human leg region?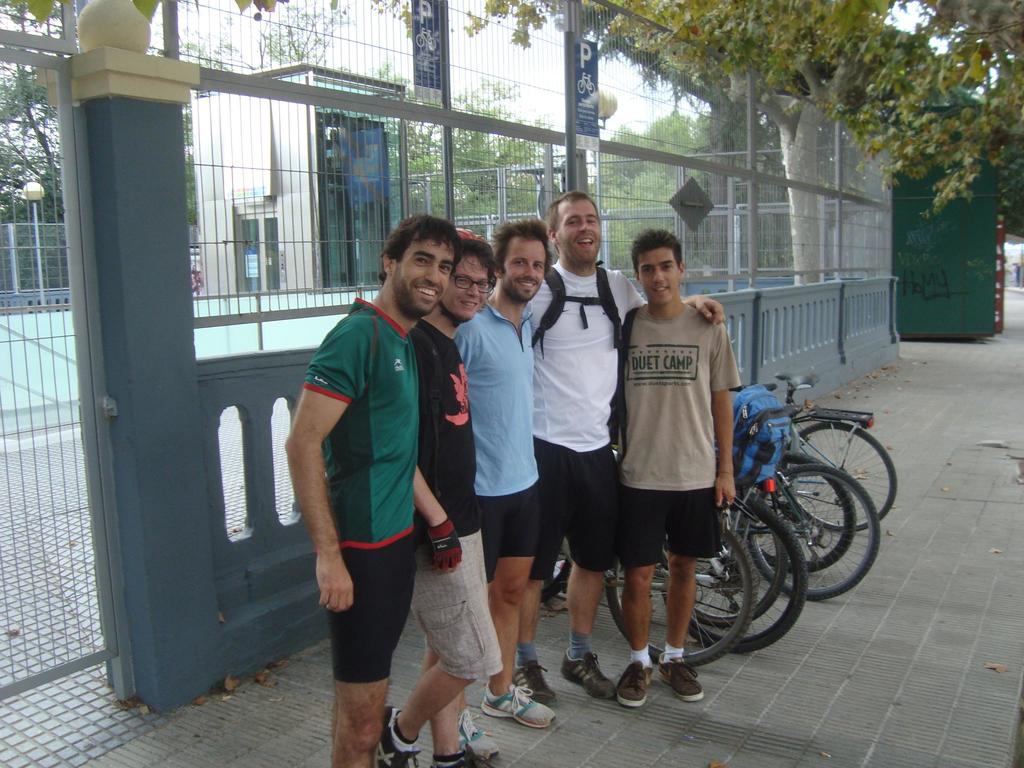
<box>481,482,559,725</box>
